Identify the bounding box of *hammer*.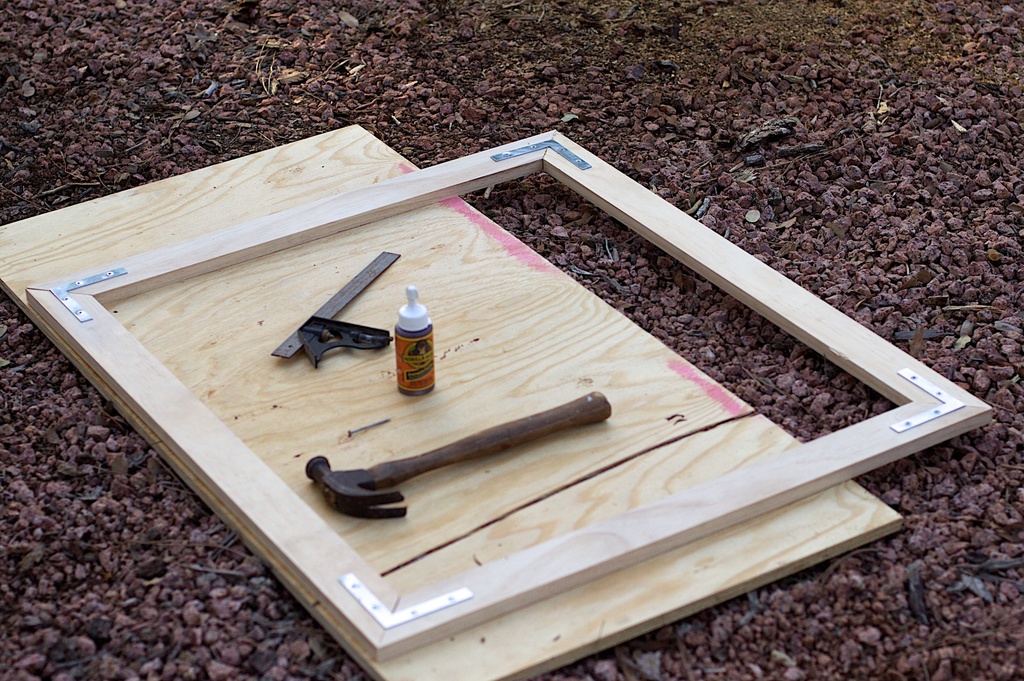
bbox=[311, 385, 614, 501].
